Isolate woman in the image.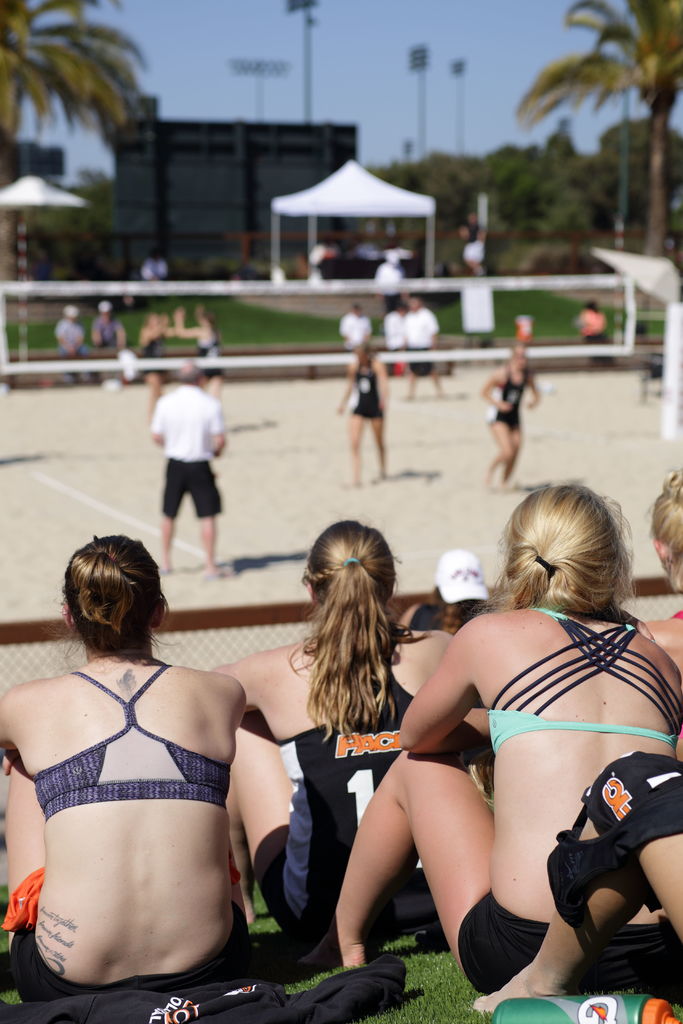
Isolated region: [0, 533, 248, 1002].
